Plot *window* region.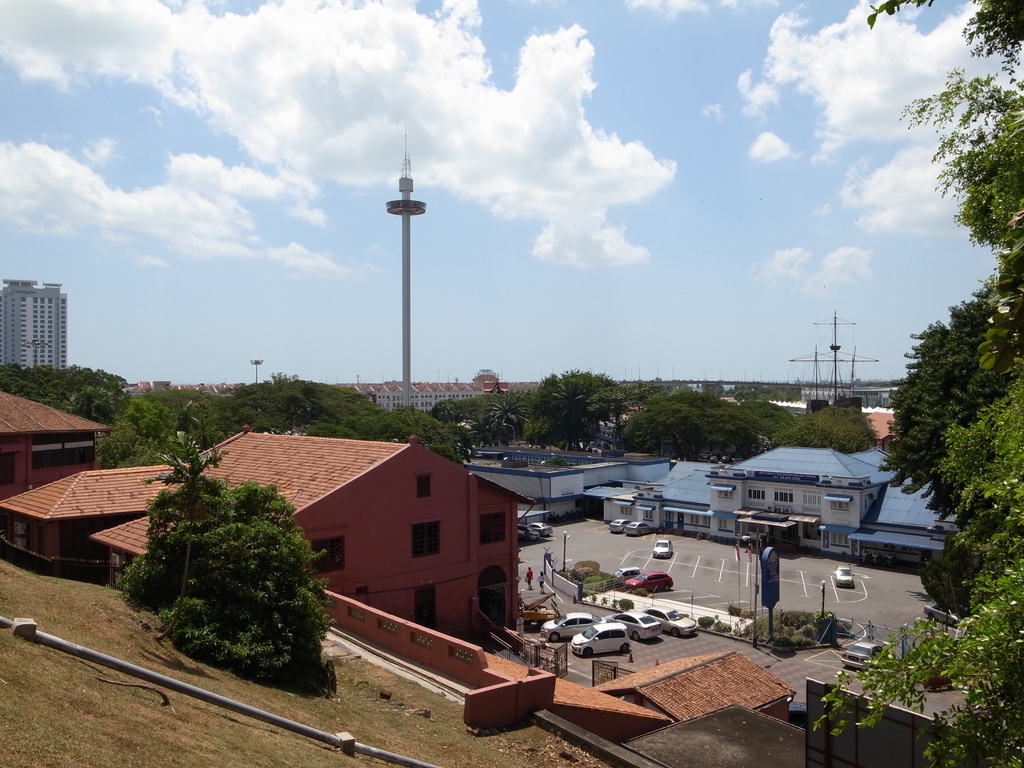
Plotted at select_region(774, 485, 795, 506).
